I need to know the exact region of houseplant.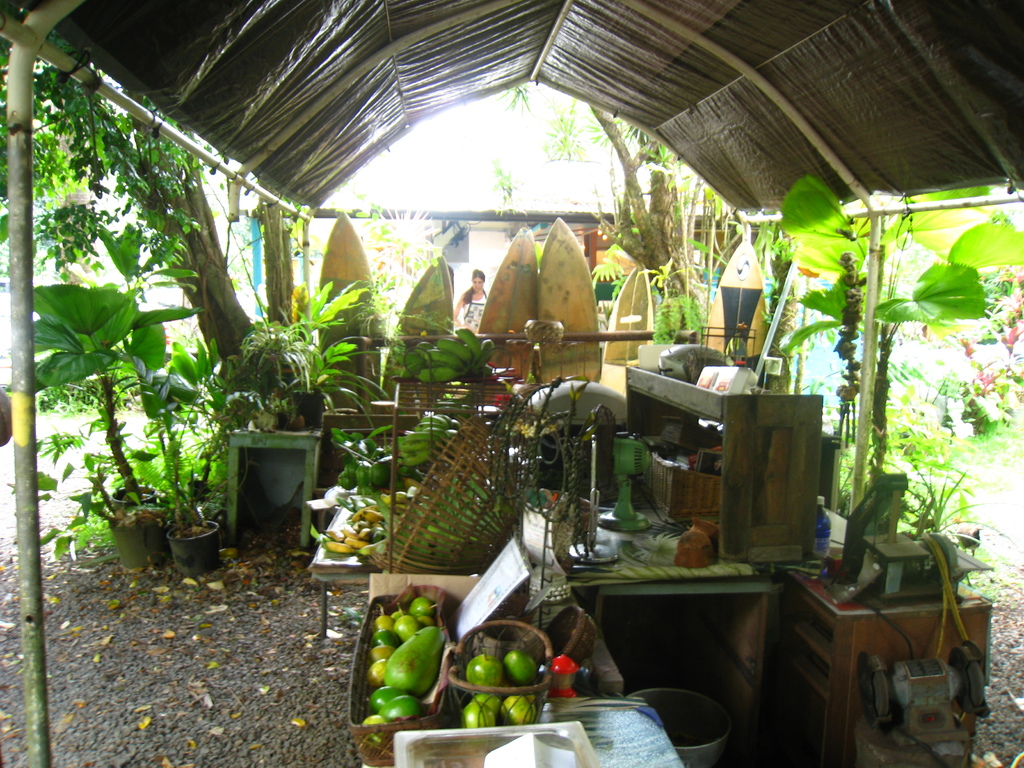
Region: 162:341:221:579.
